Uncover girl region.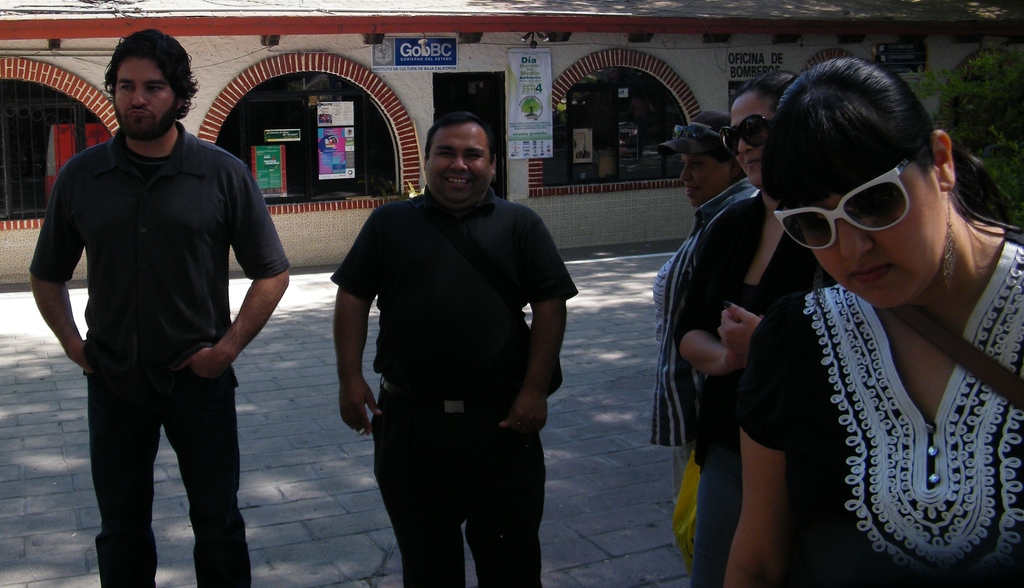
Uncovered: (721,60,1023,587).
